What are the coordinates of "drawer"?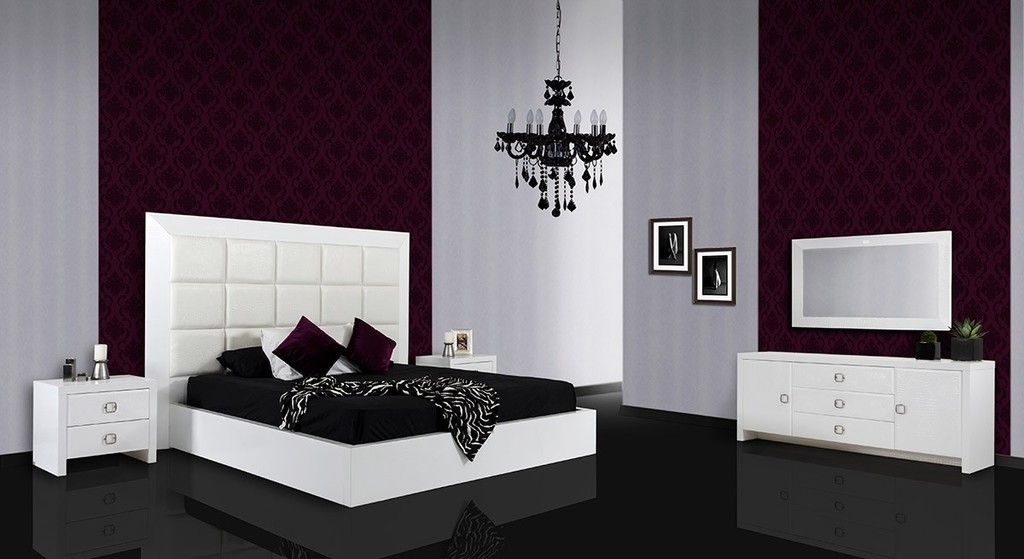
left=67, top=418, right=152, bottom=462.
